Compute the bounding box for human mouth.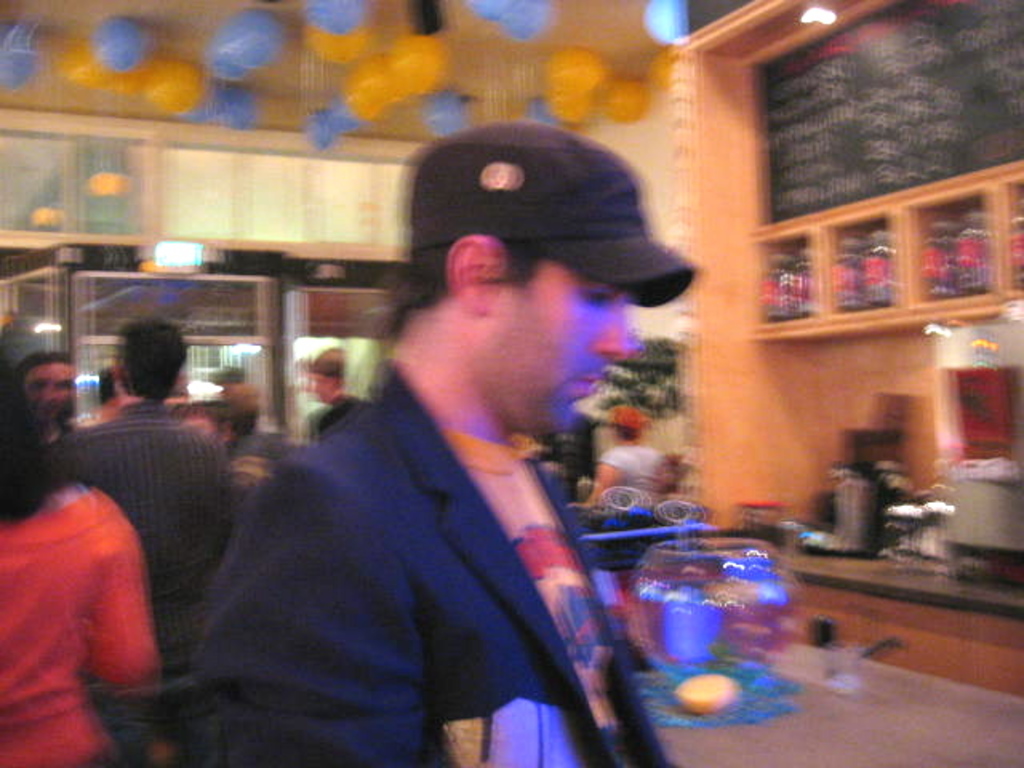
<region>568, 370, 605, 397</region>.
